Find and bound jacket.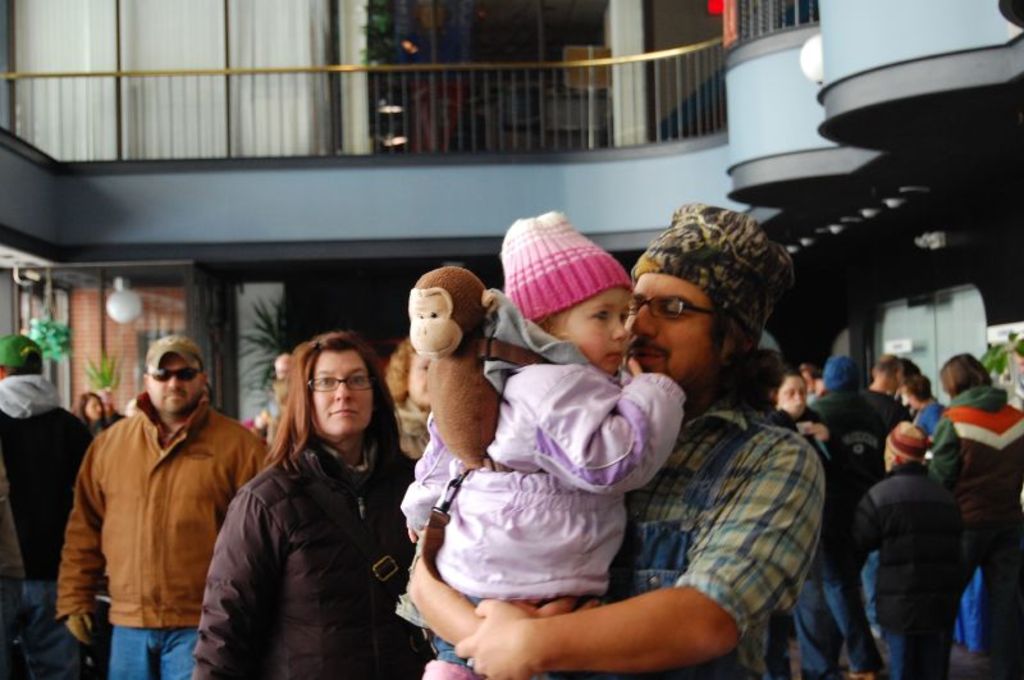
Bound: 51, 389, 273, 630.
